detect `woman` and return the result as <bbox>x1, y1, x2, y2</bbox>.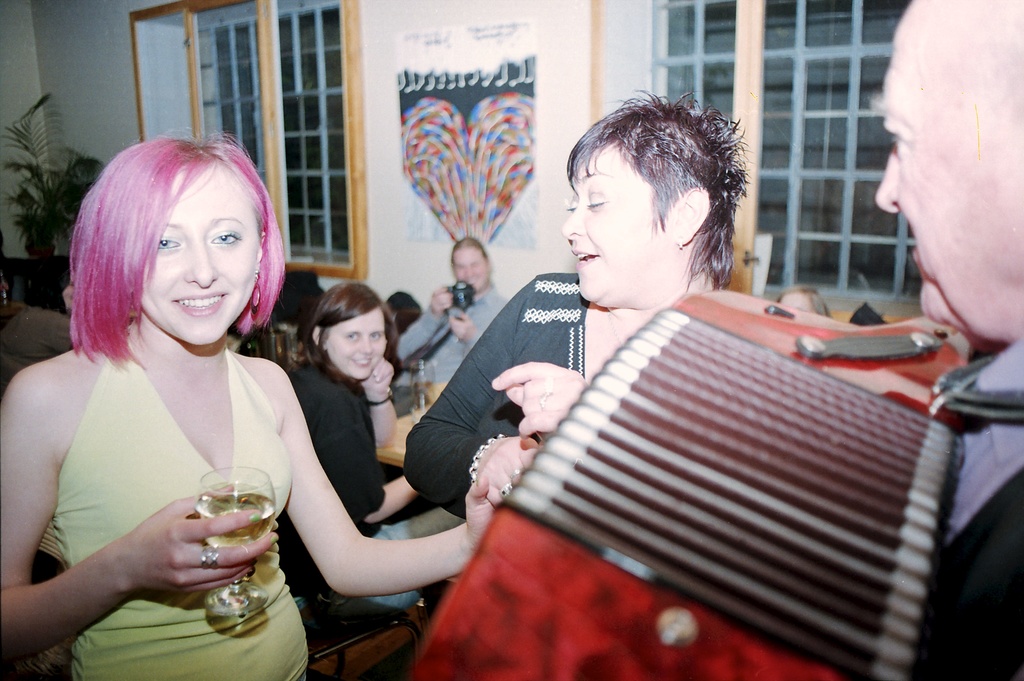
<bbox>776, 286, 831, 319</bbox>.
